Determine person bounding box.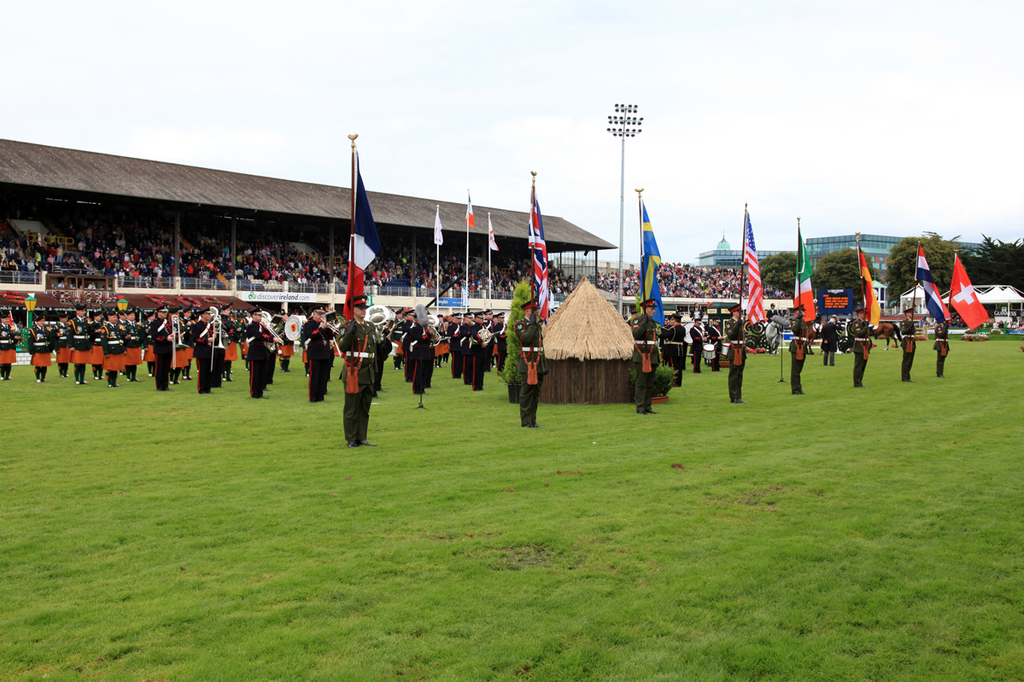
Determined: crop(458, 313, 472, 386).
